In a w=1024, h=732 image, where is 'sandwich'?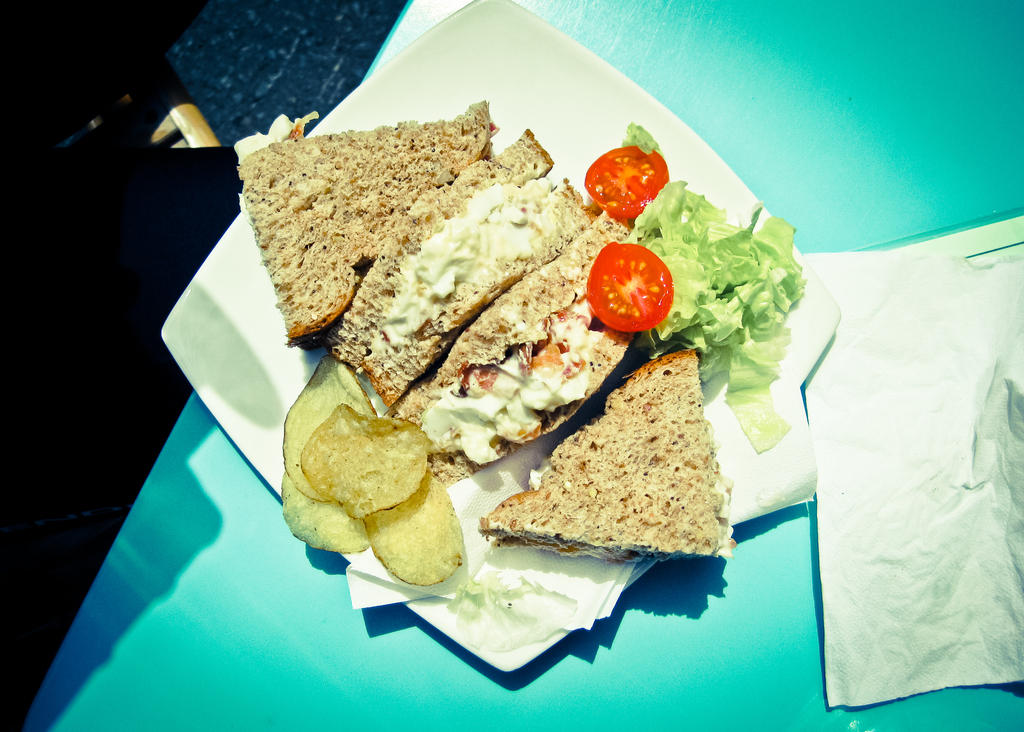
[391, 208, 677, 483].
